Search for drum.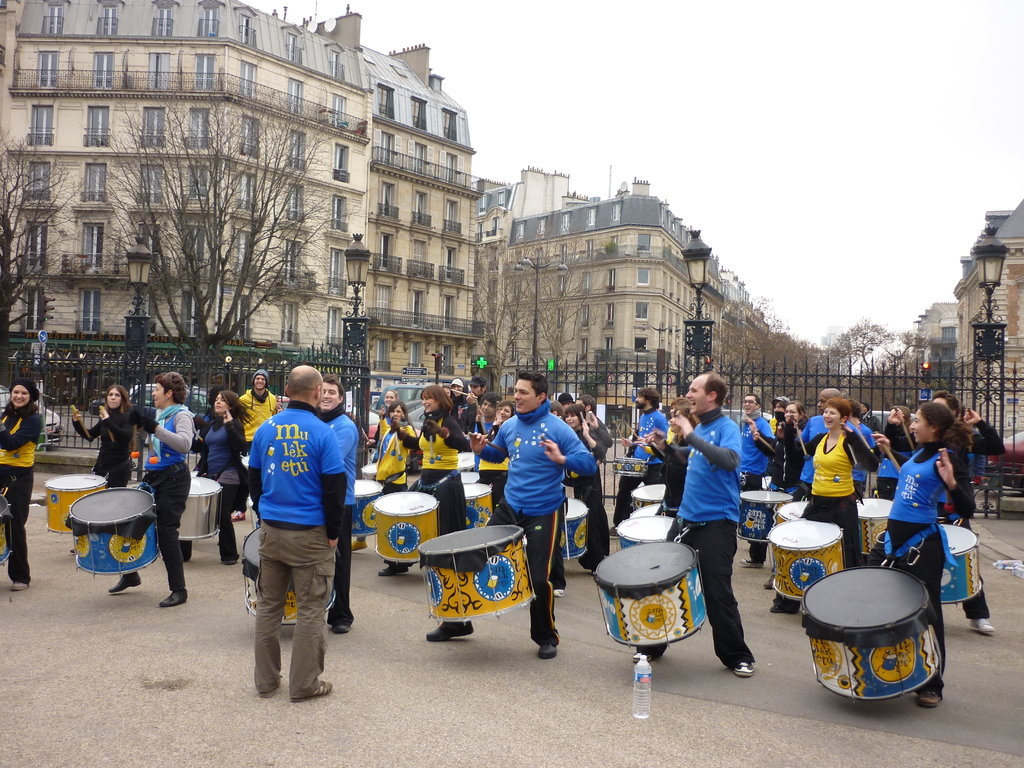
Found at {"x1": 611, "y1": 457, "x2": 649, "y2": 476}.
